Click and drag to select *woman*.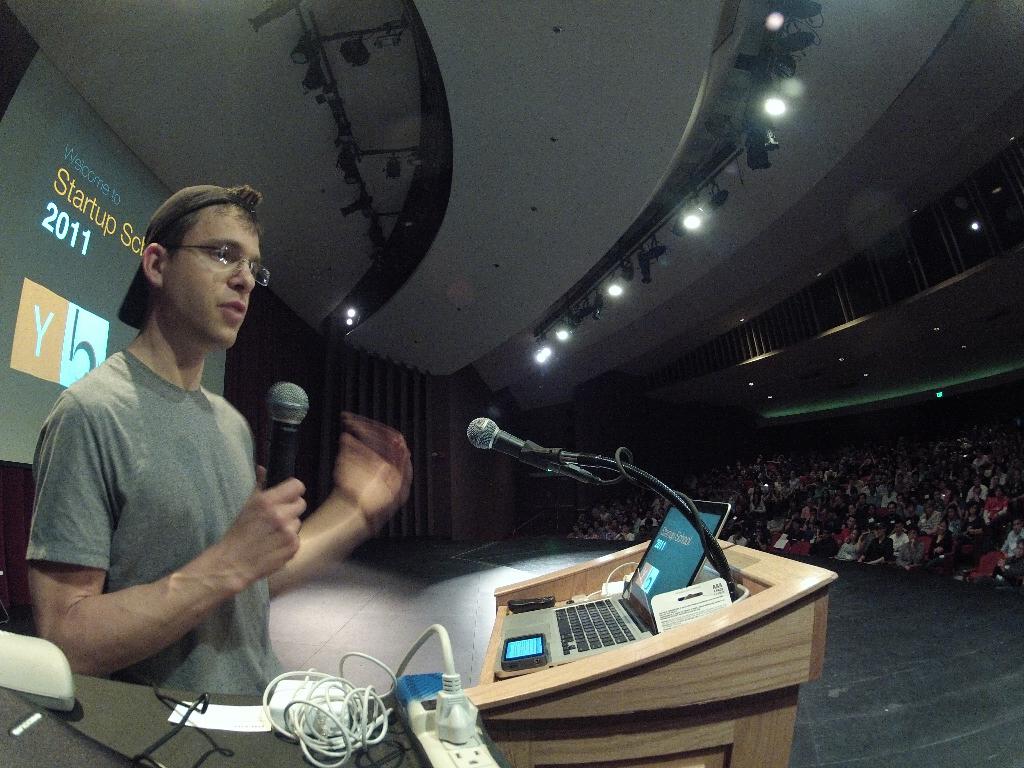
Selection: 834,531,861,561.
